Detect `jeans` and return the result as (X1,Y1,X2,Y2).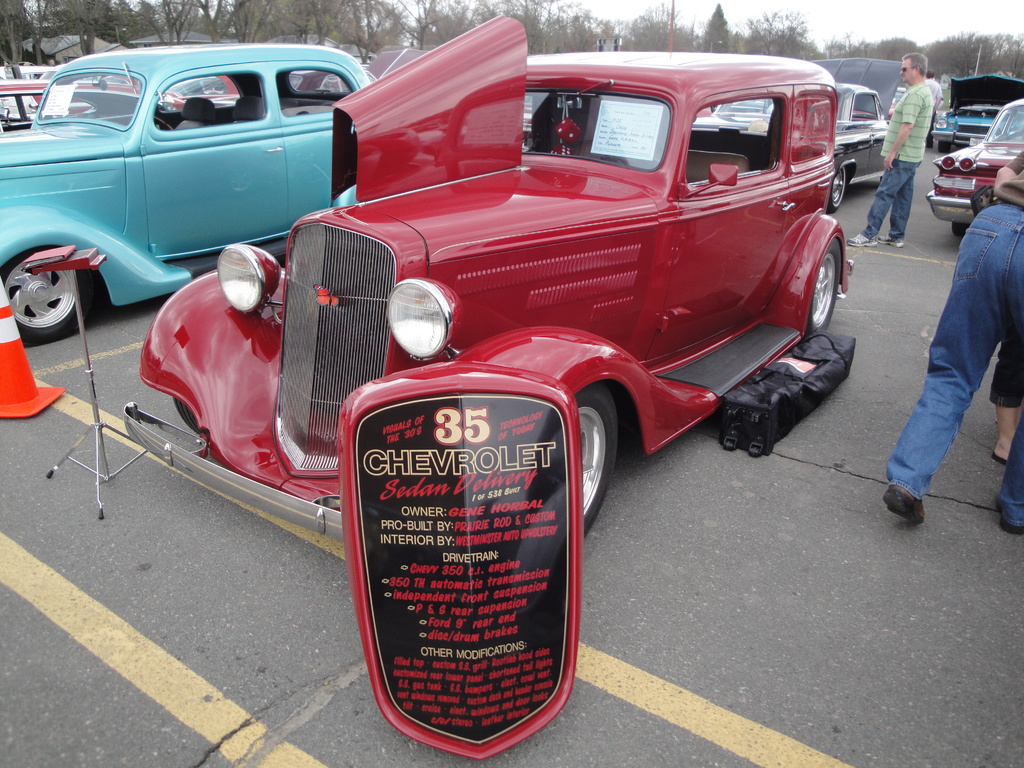
(986,351,1023,416).
